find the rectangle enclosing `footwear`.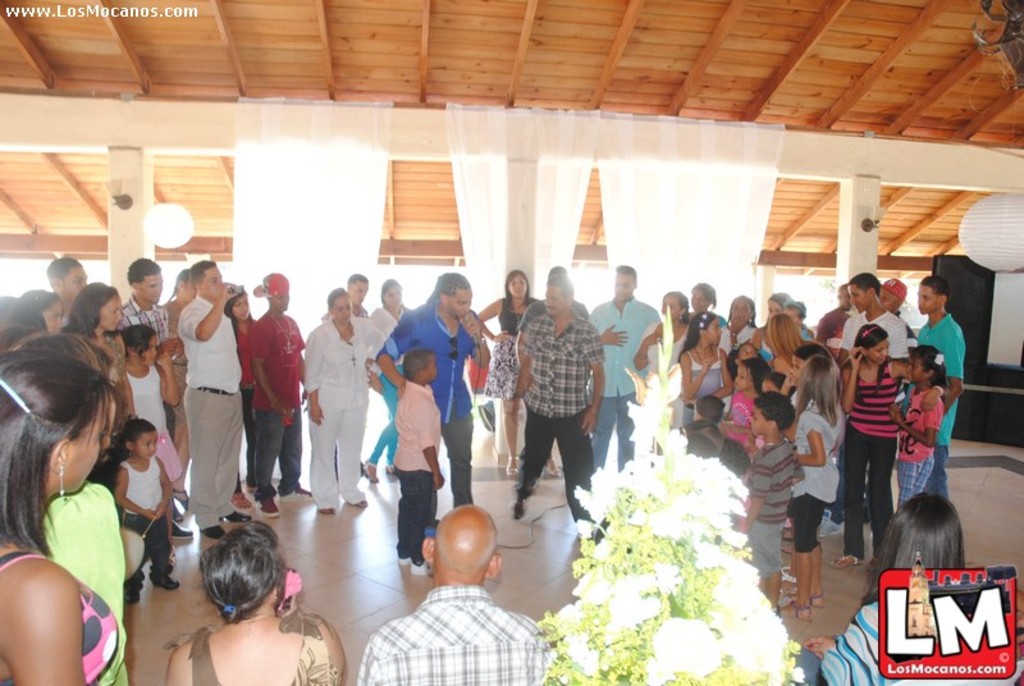
832,555,856,567.
